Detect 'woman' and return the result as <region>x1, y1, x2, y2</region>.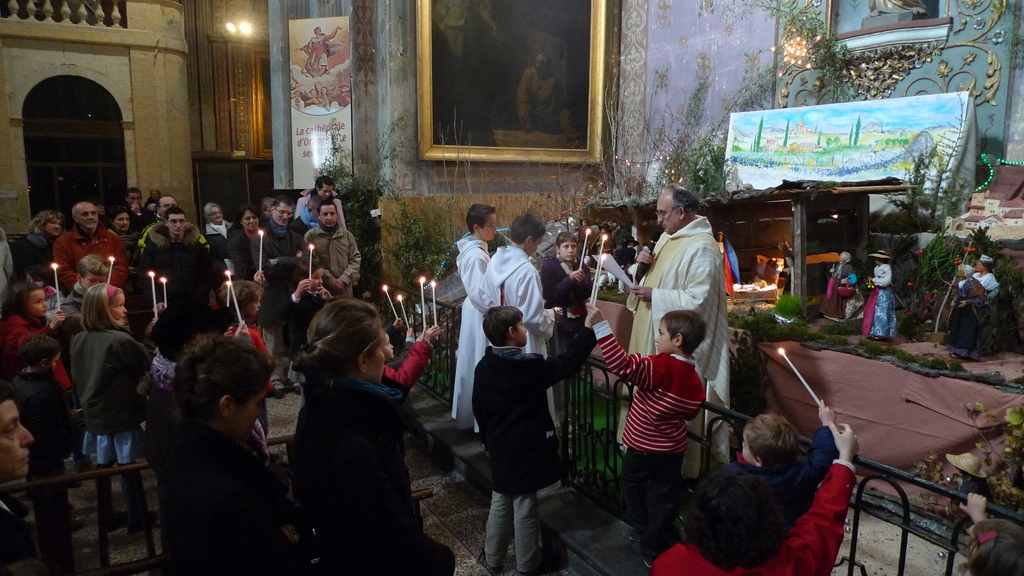
<region>1, 388, 31, 575</region>.
